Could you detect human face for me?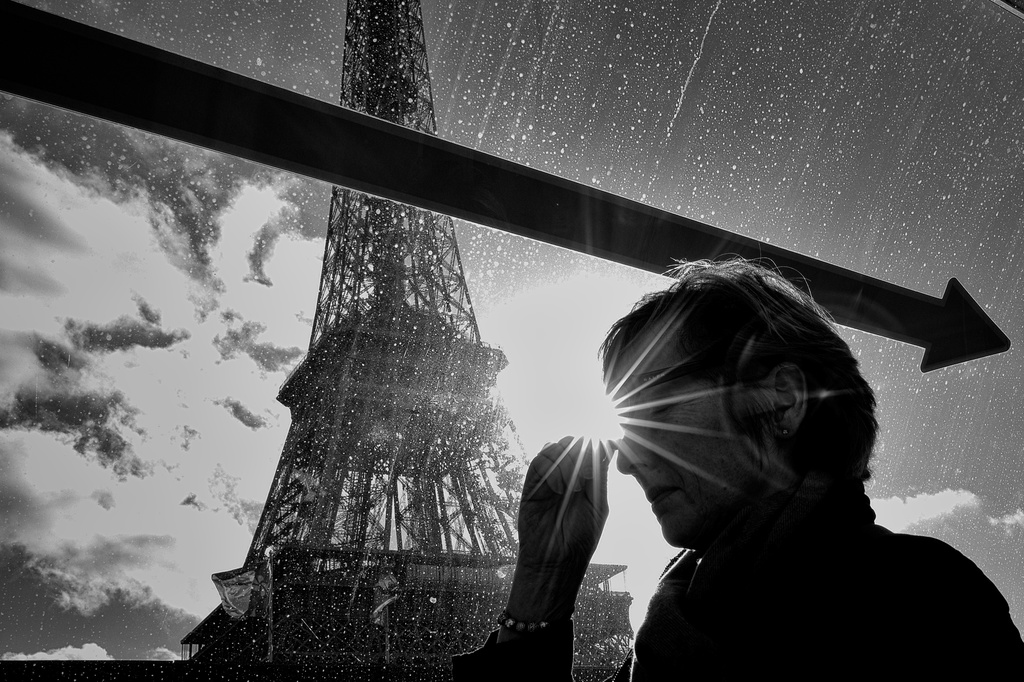
Detection result: rect(614, 330, 749, 549).
